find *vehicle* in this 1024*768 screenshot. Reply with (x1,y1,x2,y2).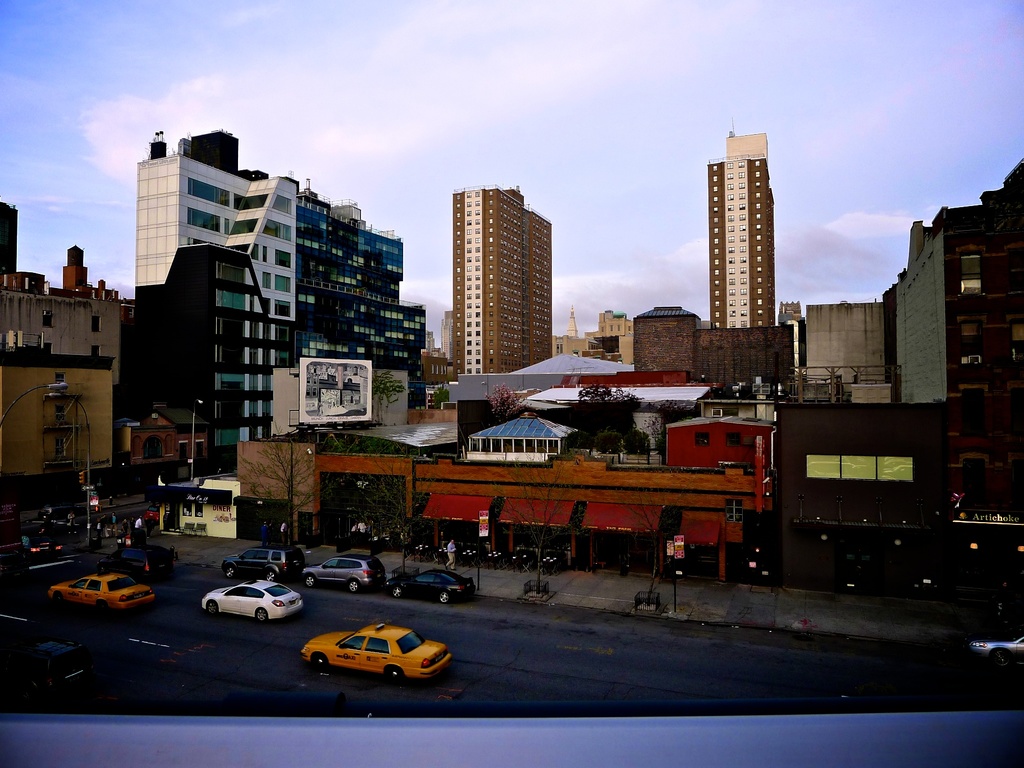
(191,580,303,624).
